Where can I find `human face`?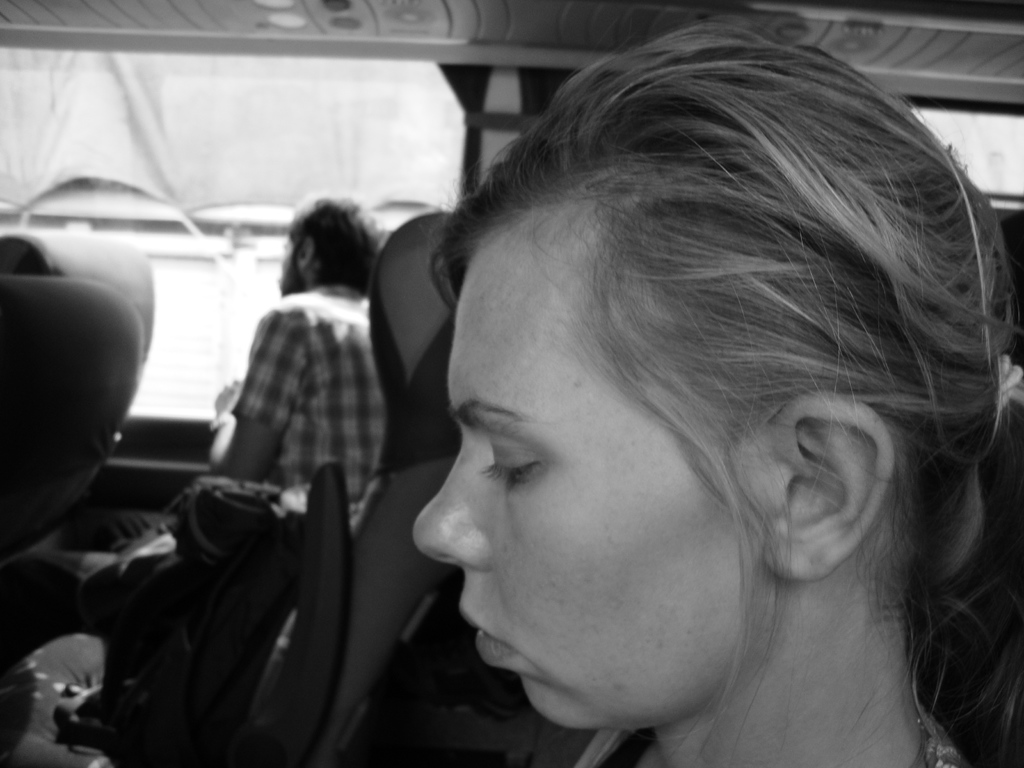
You can find it at box=[412, 203, 782, 729].
